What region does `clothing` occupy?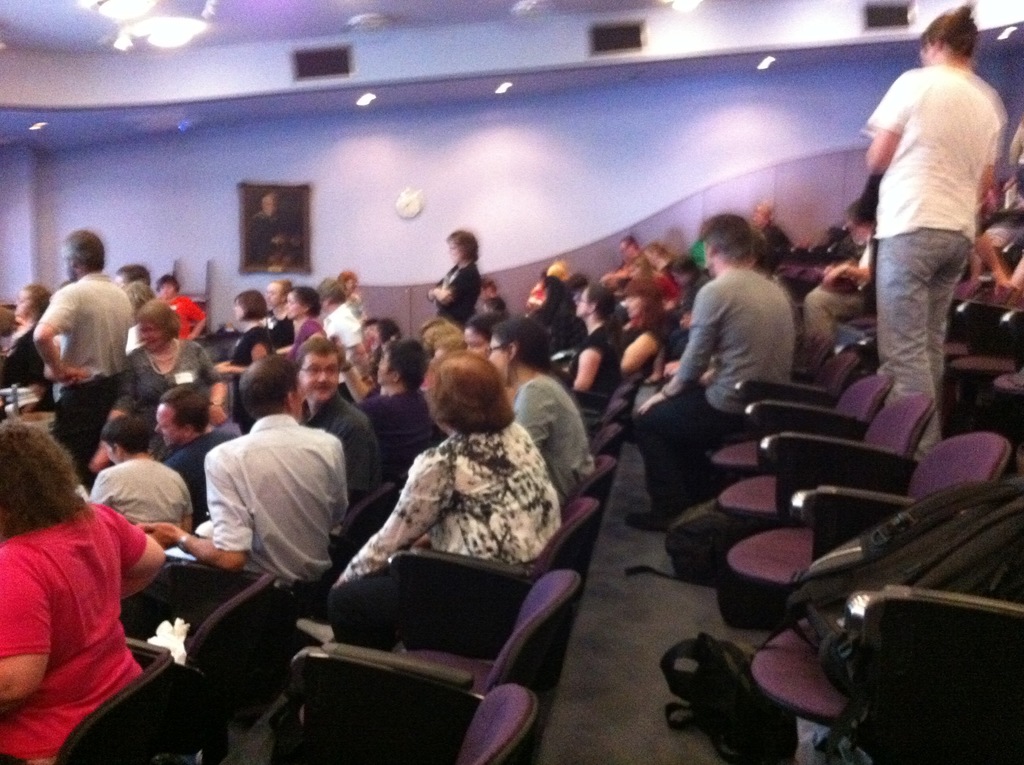
bbox=[868, 68, 1009, 234].
